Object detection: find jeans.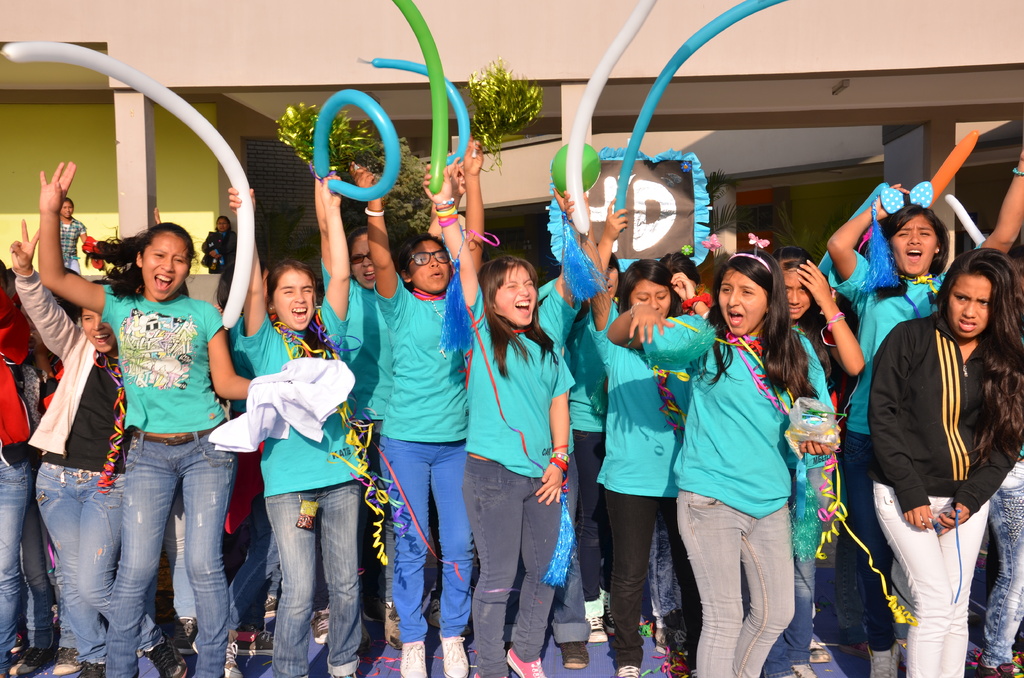
[left=264, top=483, right=360, bottom=677].
